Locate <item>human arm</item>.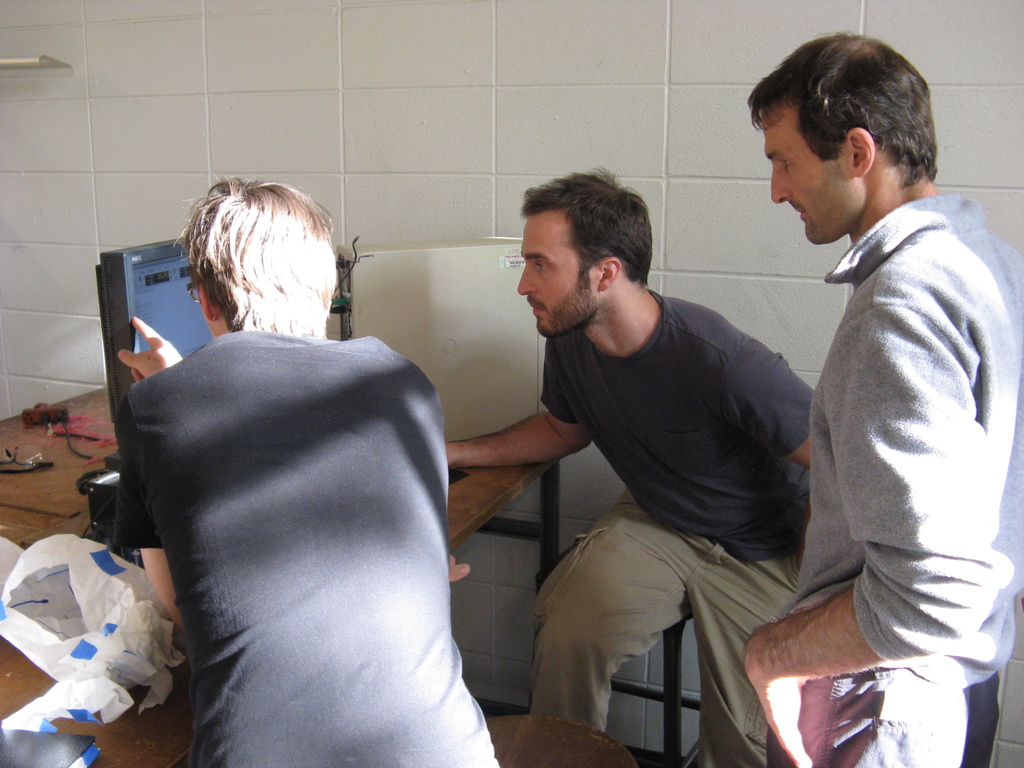
Bounding box: 428 382 607 531.
